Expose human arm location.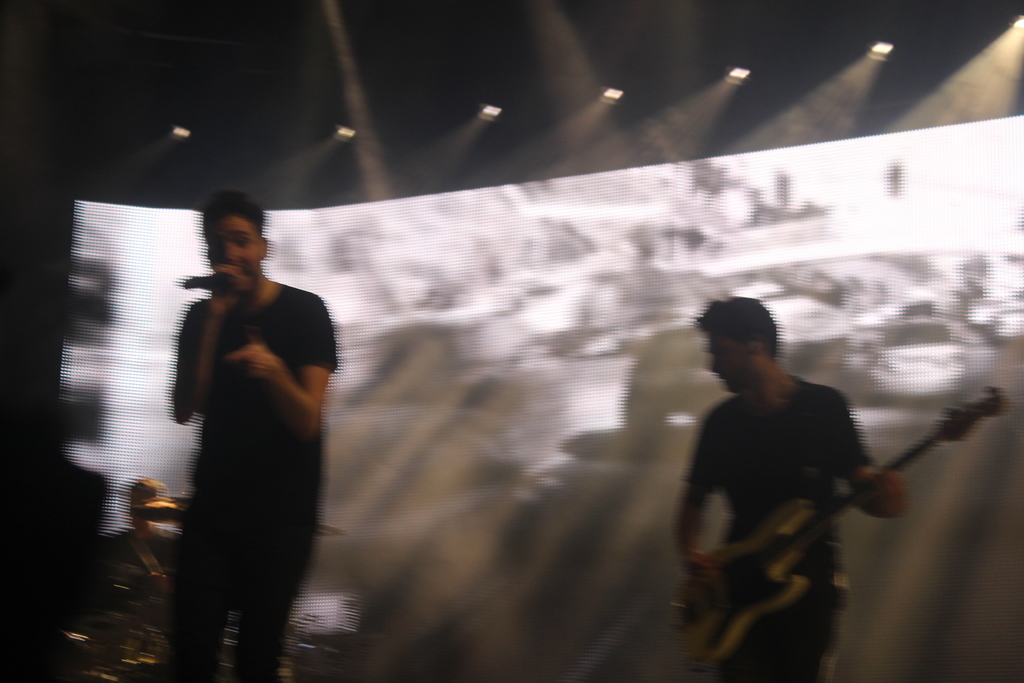
Exposed at select_region(175, 265, 250, 424).
